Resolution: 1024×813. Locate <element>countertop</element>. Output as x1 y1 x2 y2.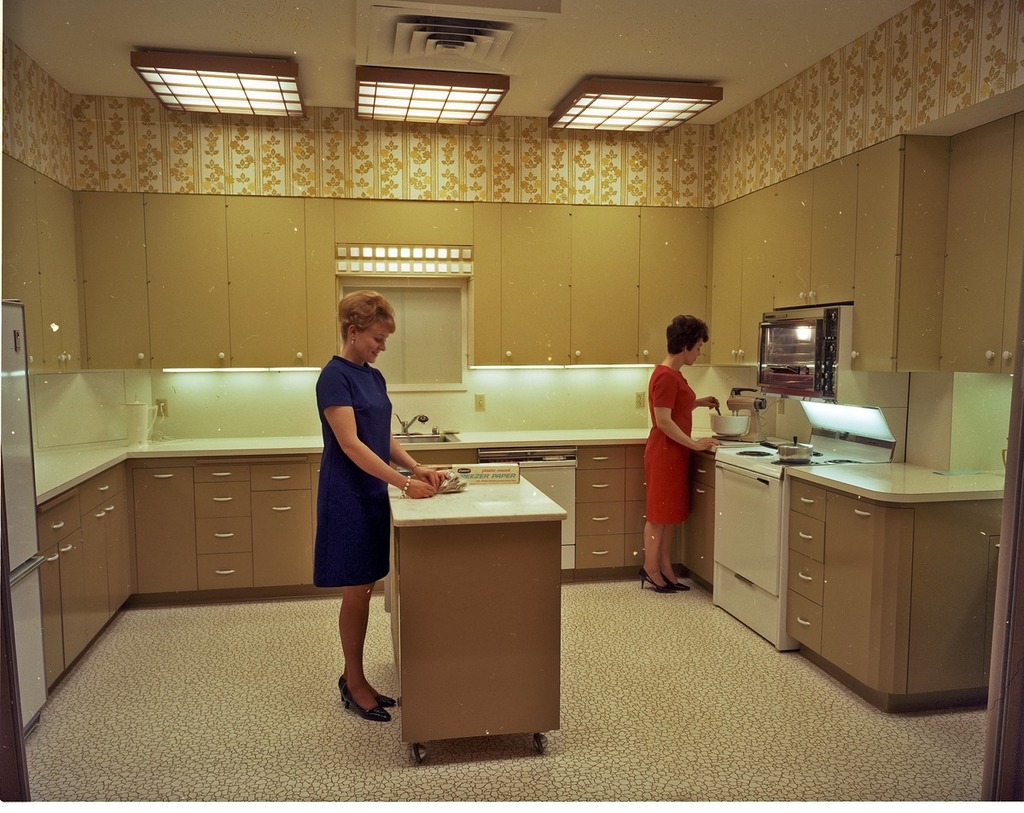
388 456 567 761.
